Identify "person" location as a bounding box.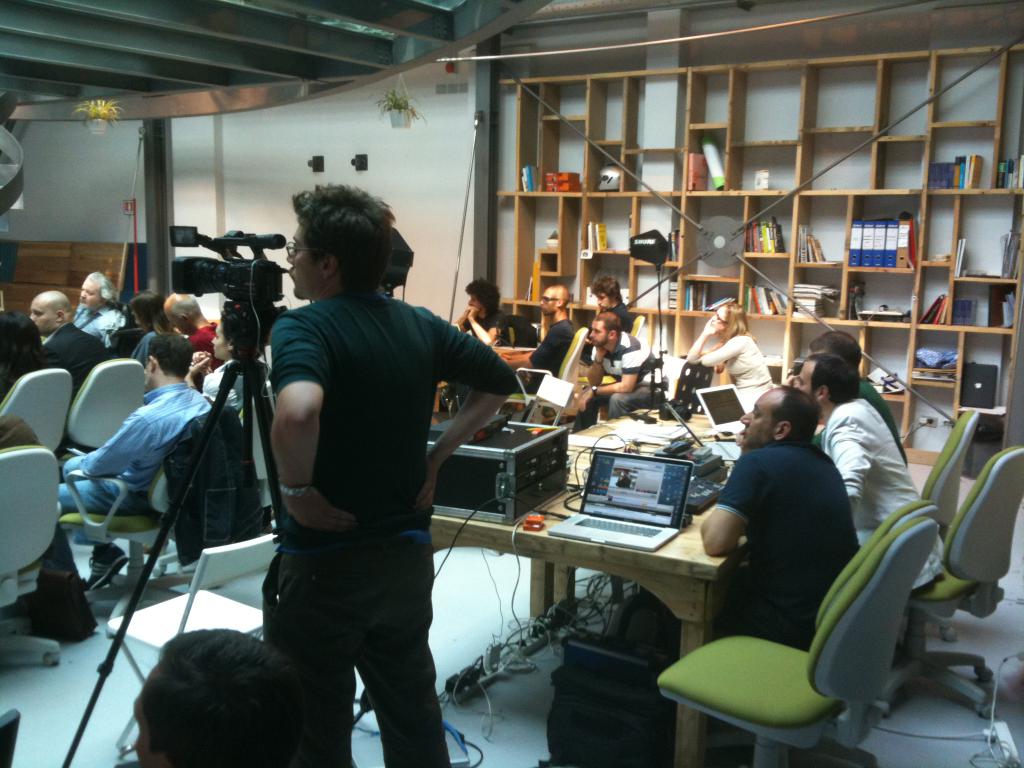
<box>569,312,664,436</box>.
